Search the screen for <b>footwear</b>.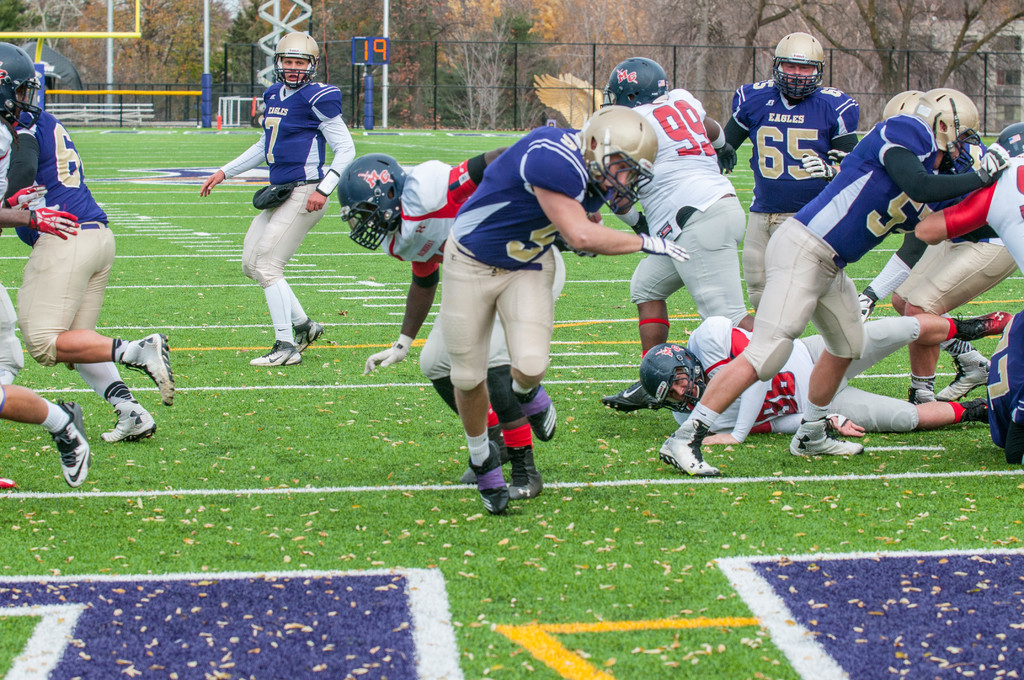
Found at (294, 318, 325, 354).
